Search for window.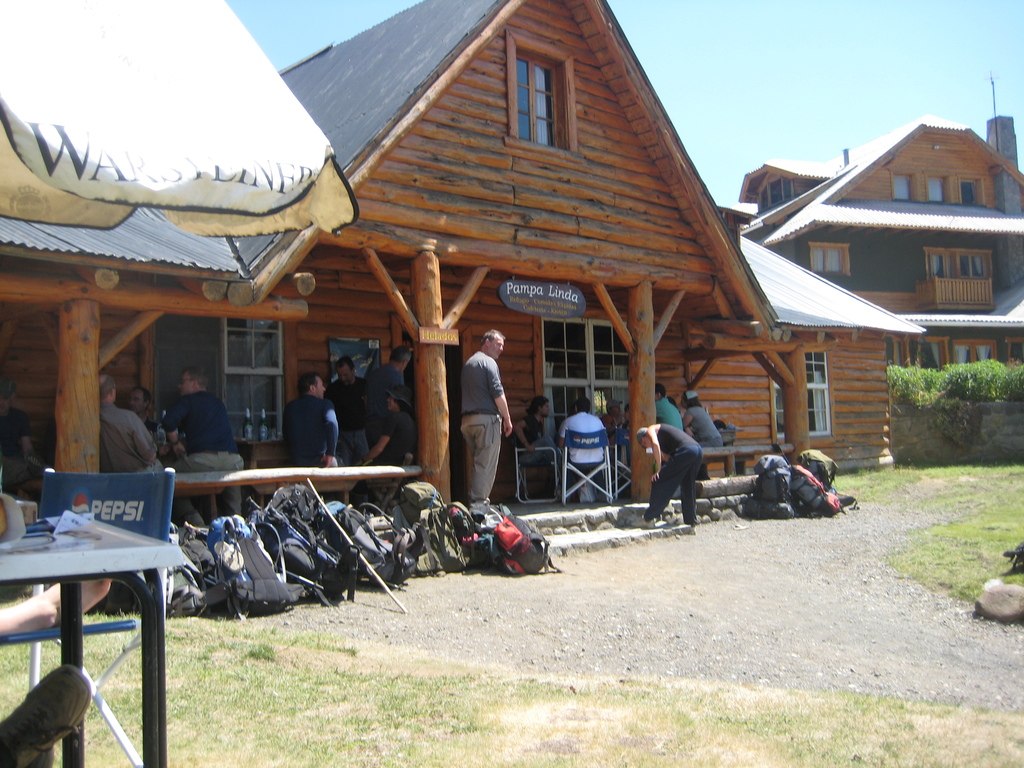
Found at 884/176/918/204.
